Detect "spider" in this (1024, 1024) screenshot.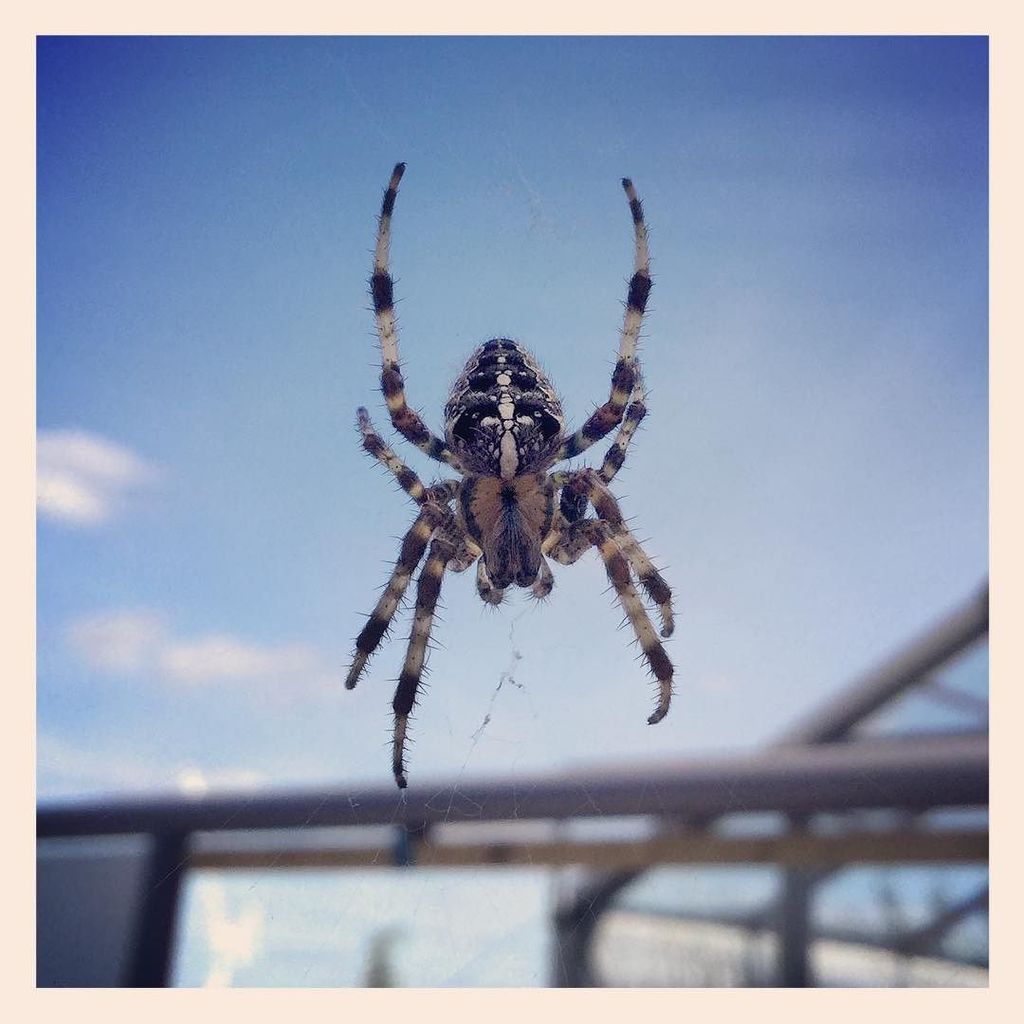
Detection: <bbox>338, 159, 678, 800</bbox>.
